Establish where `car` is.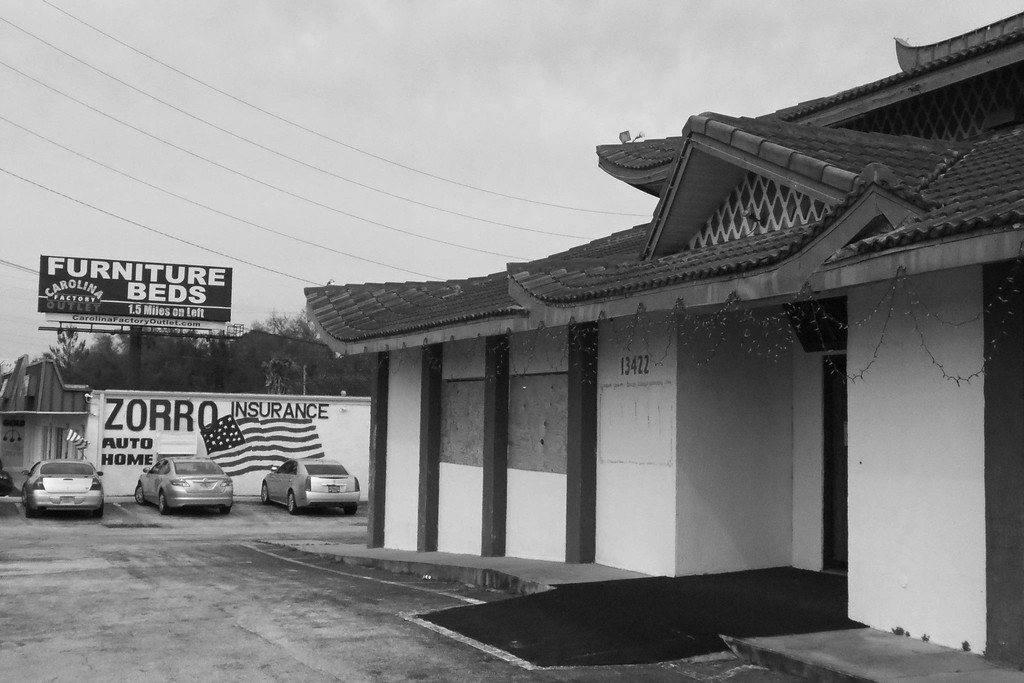
Established at Rect(137, 458, 234, 518).
